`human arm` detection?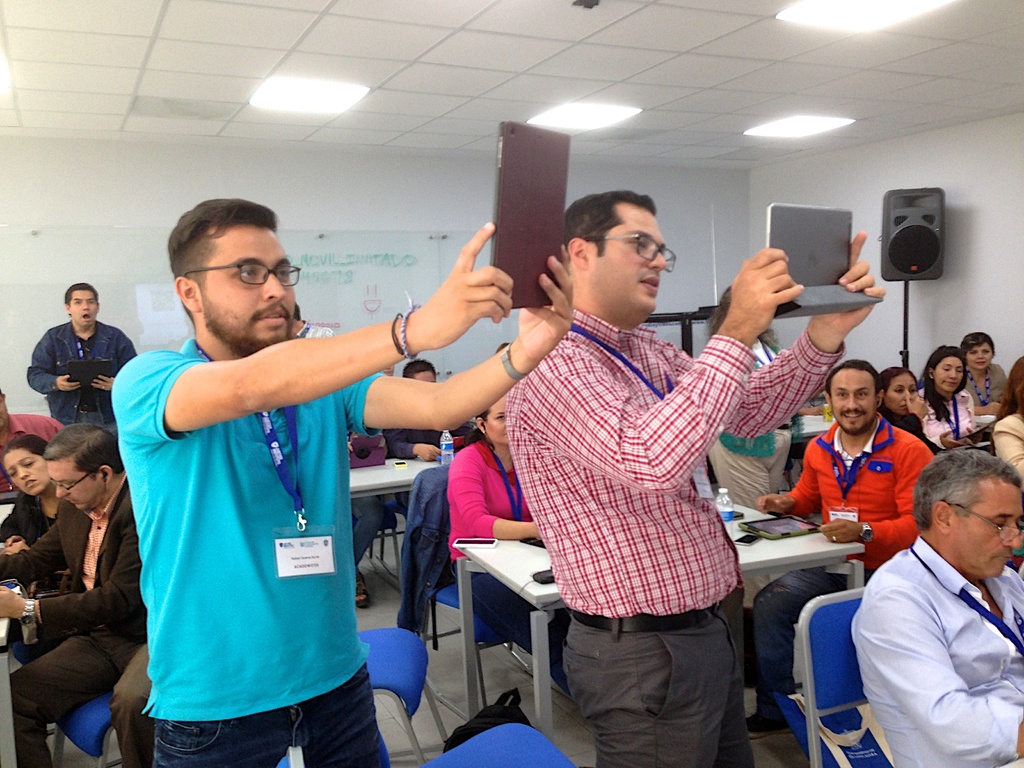
(342, 241, 575, 440)
